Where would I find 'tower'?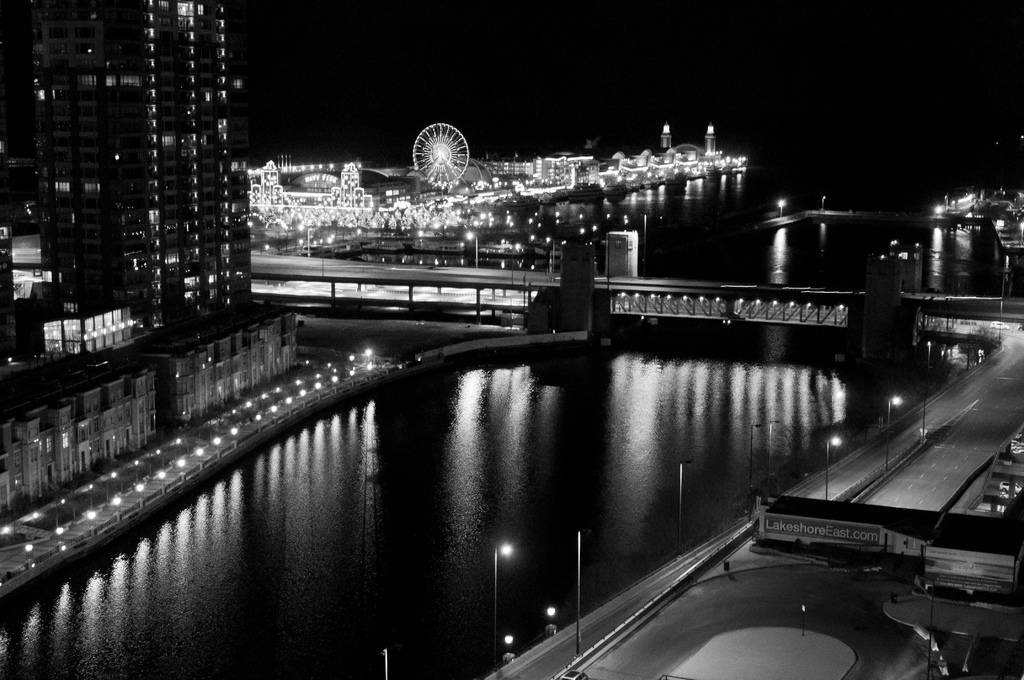
At (30, 0, 250, 335).
